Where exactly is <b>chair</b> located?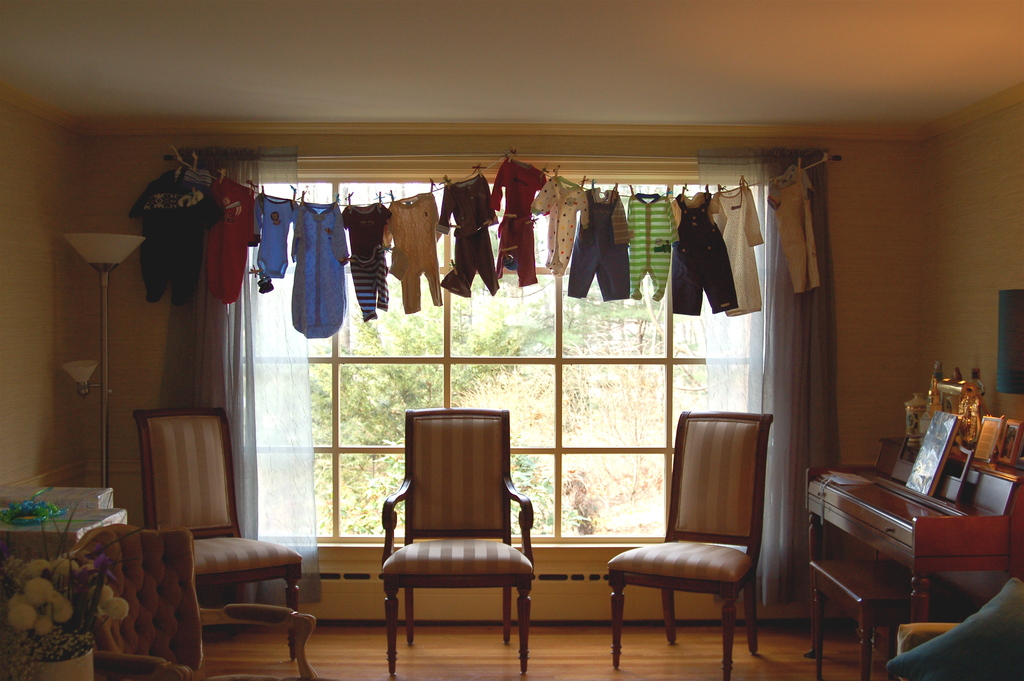
Its bounding box is 135:407:307:660.
